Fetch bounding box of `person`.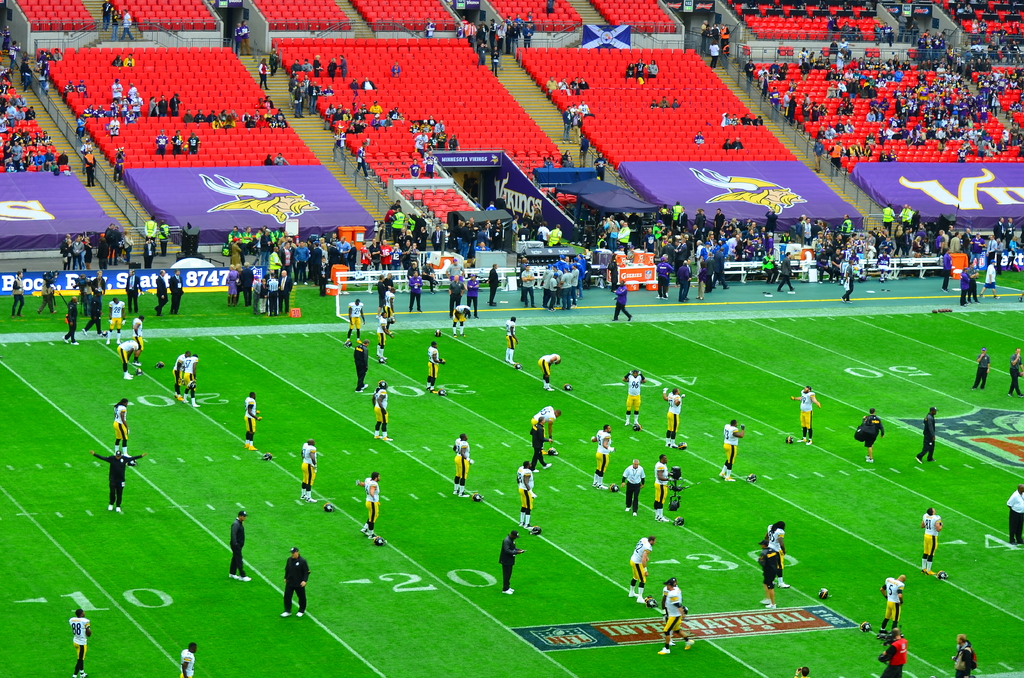
Bbox: {"left": 299, "top": 436, "right": 323, "bottom": 503}.
